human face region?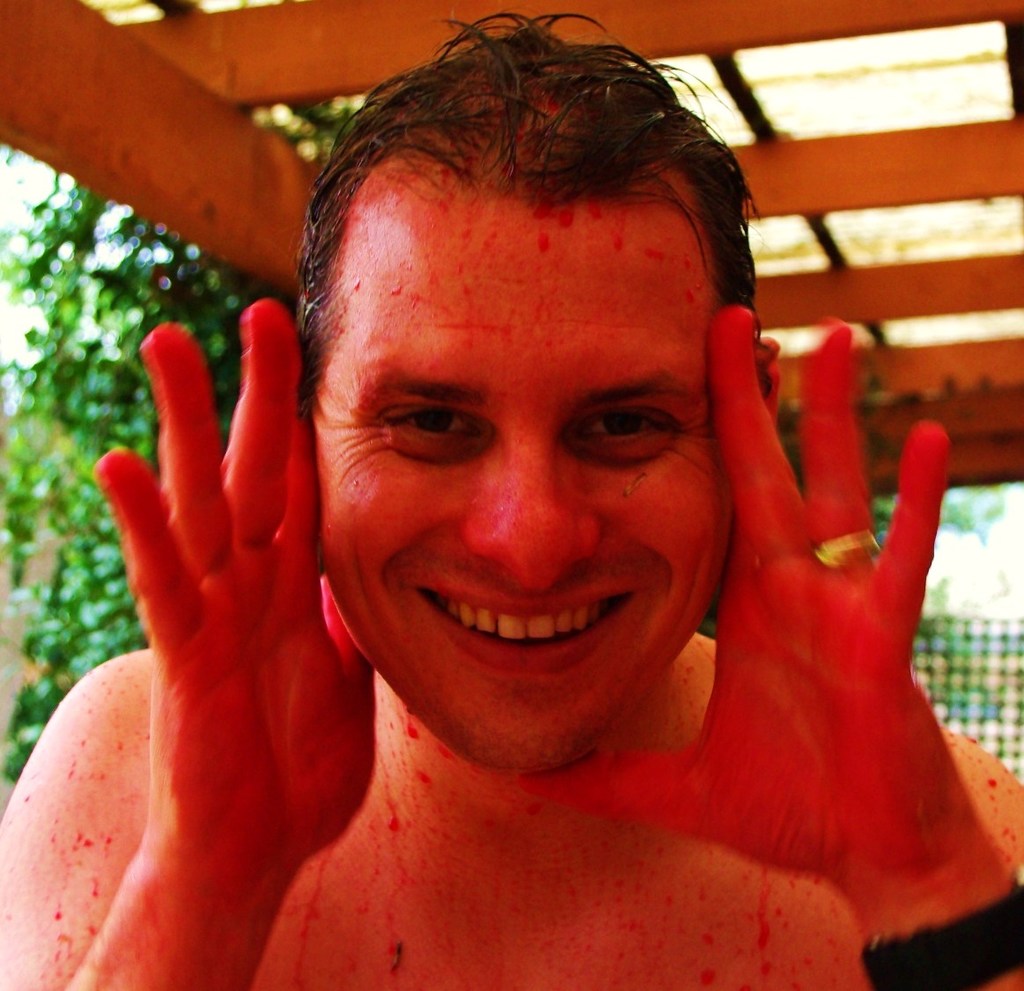
[302, 126, 745, 783]
